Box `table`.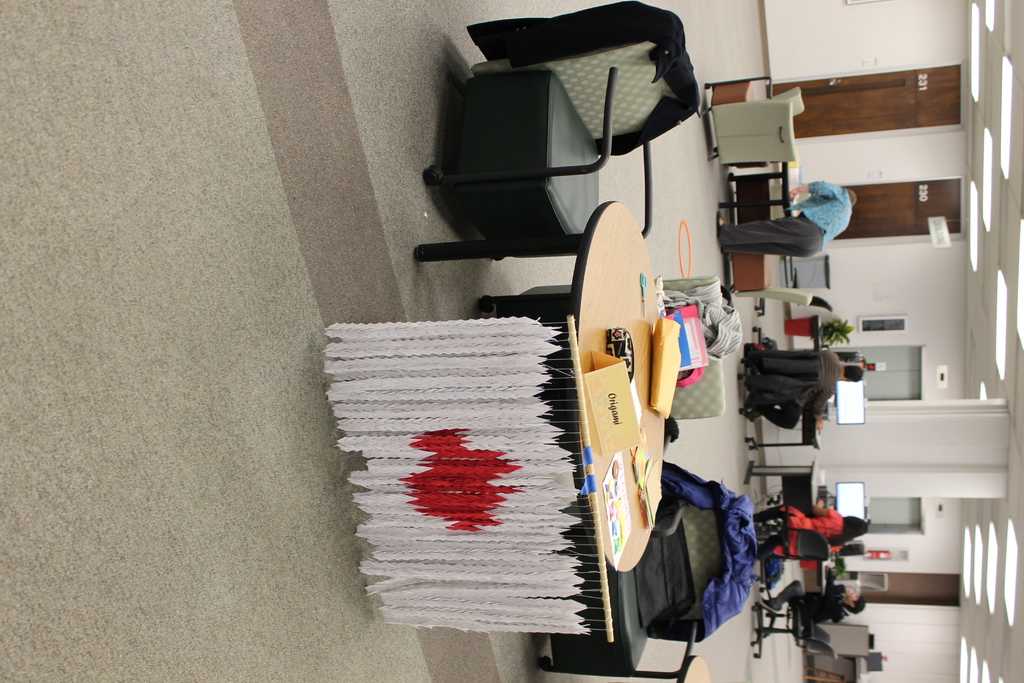
{"x1": 404, "y1": 202, "x2": 668, "y2": 577}.
